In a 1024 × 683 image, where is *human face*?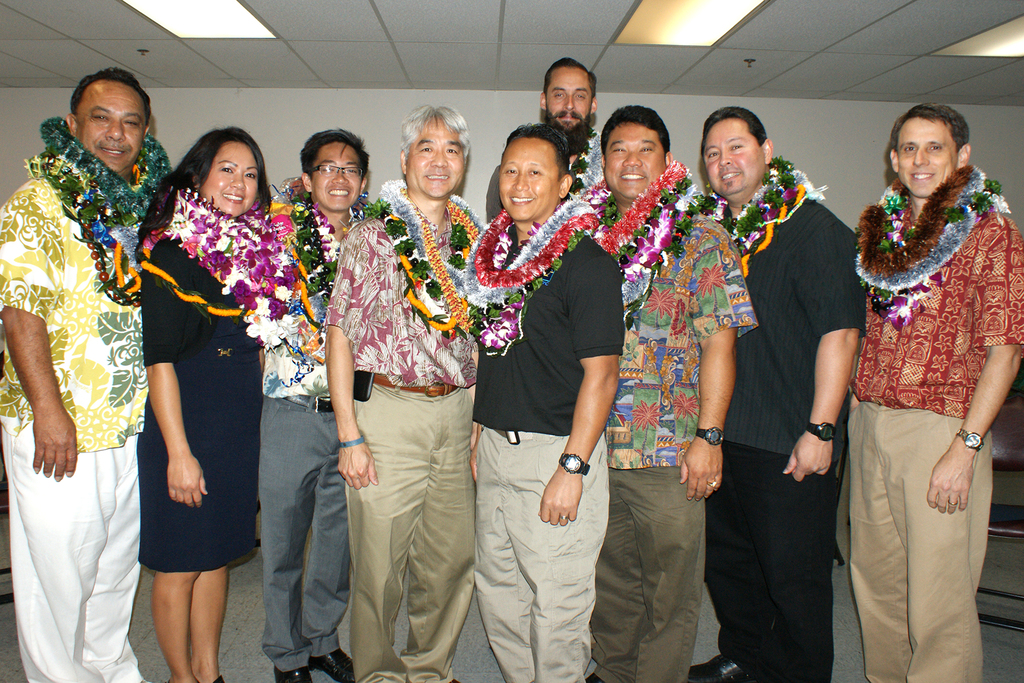
(left=897, top=120, right=956, bottom=198).
